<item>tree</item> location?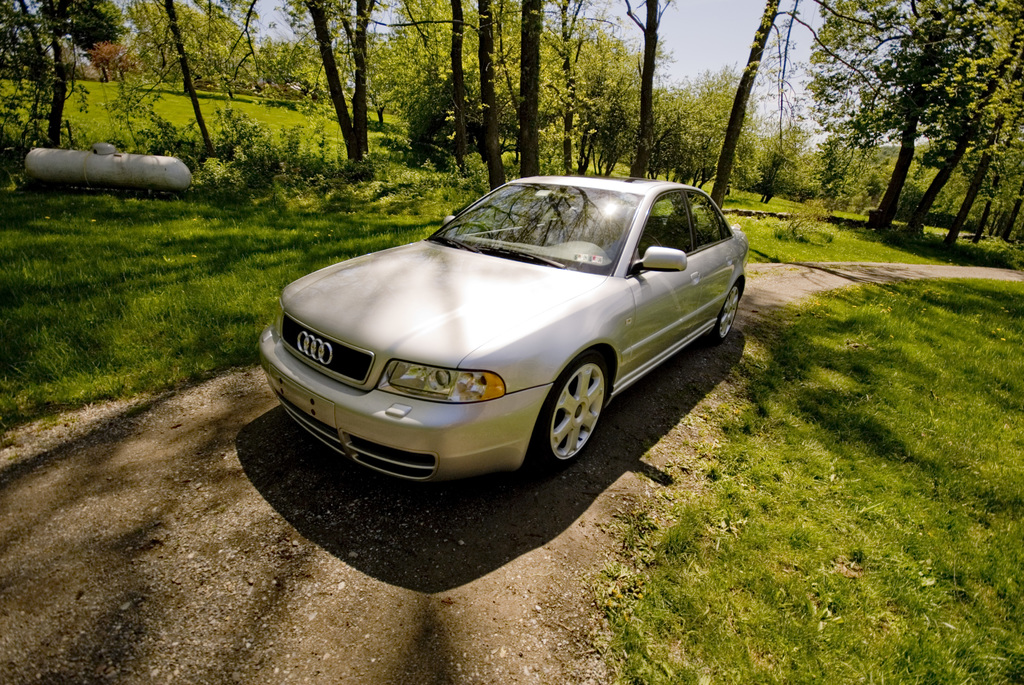
pyautogui.locateOnScreen(309, 0, 371, 161)
